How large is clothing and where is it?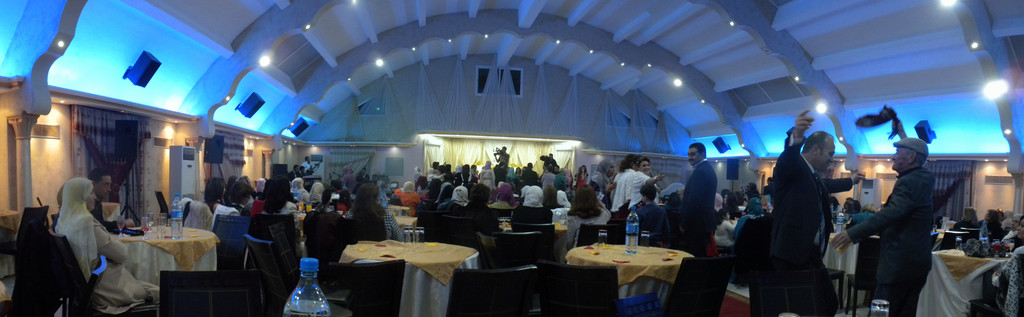
Bounding box: {"left": 307, "top": 183, "right": 323, "bottom": 209}.
